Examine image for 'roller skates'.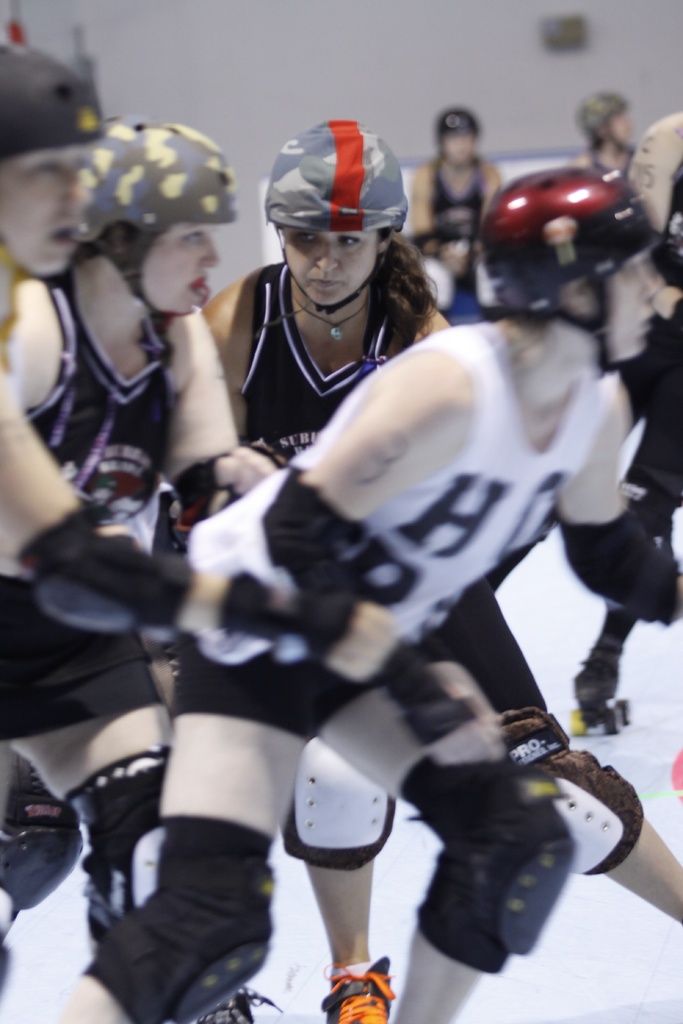
Examination result: 197/987/283/1023.
